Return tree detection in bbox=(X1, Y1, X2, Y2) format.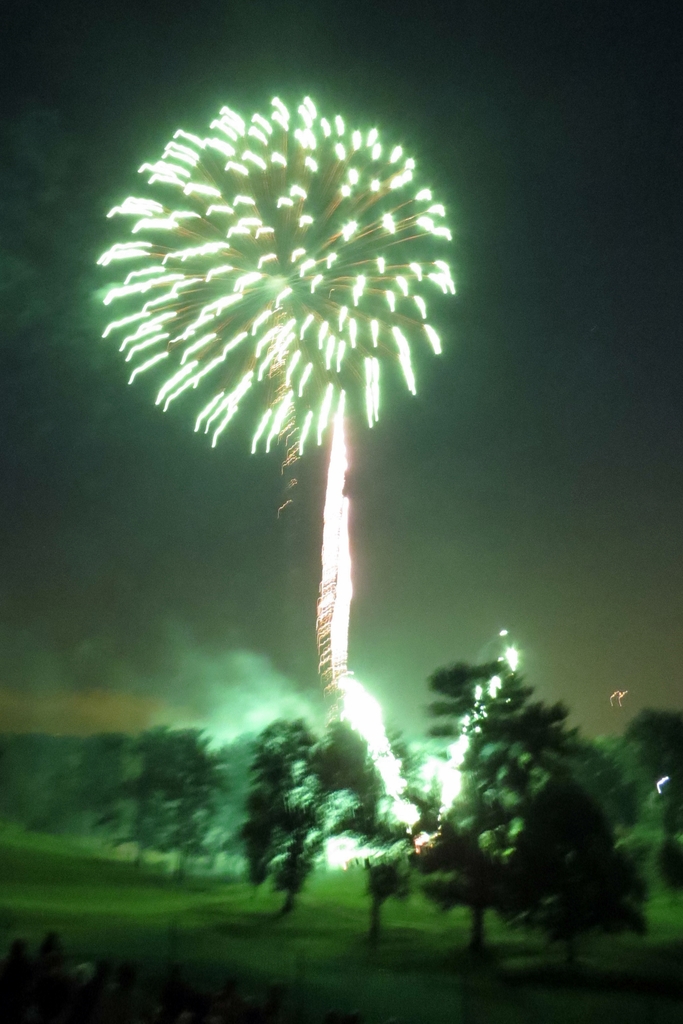
bbox=(433, 657, 538, 767).
